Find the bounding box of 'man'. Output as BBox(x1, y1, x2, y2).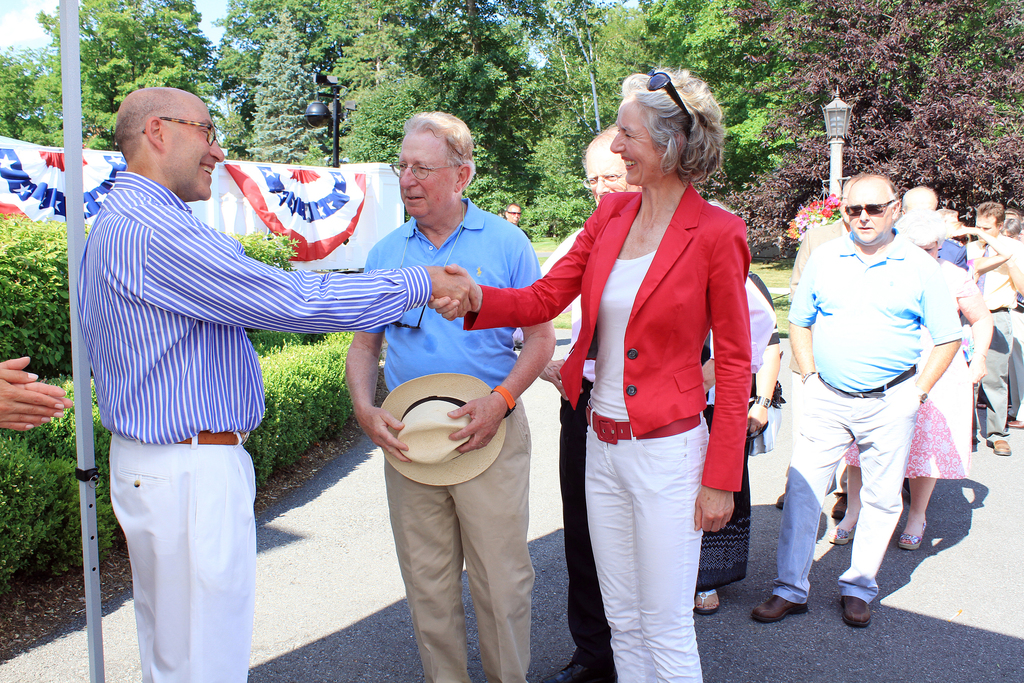
BBox(81, 86, 472, 682).
